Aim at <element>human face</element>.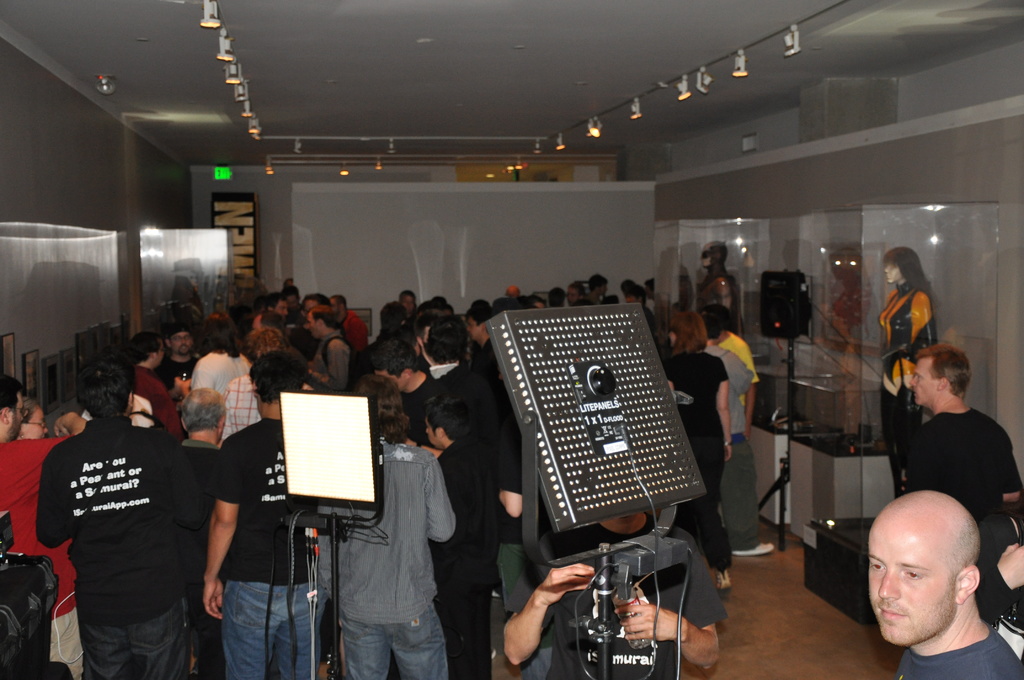
Aimed at 908:354:942:407.
